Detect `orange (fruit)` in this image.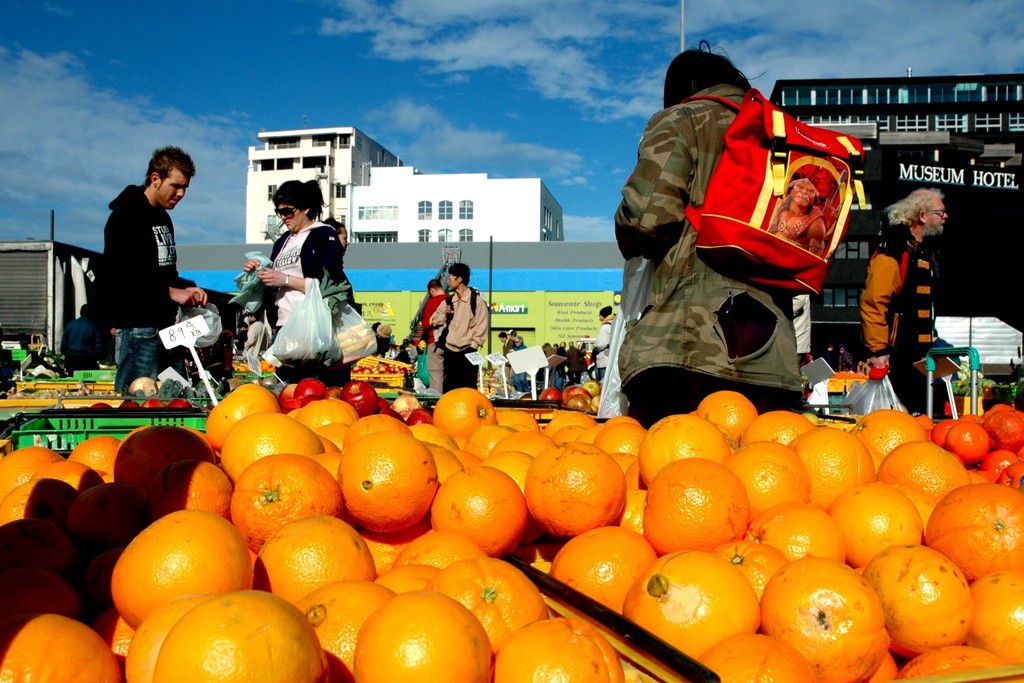
Detection: crop(300, 575, 398, 659).
